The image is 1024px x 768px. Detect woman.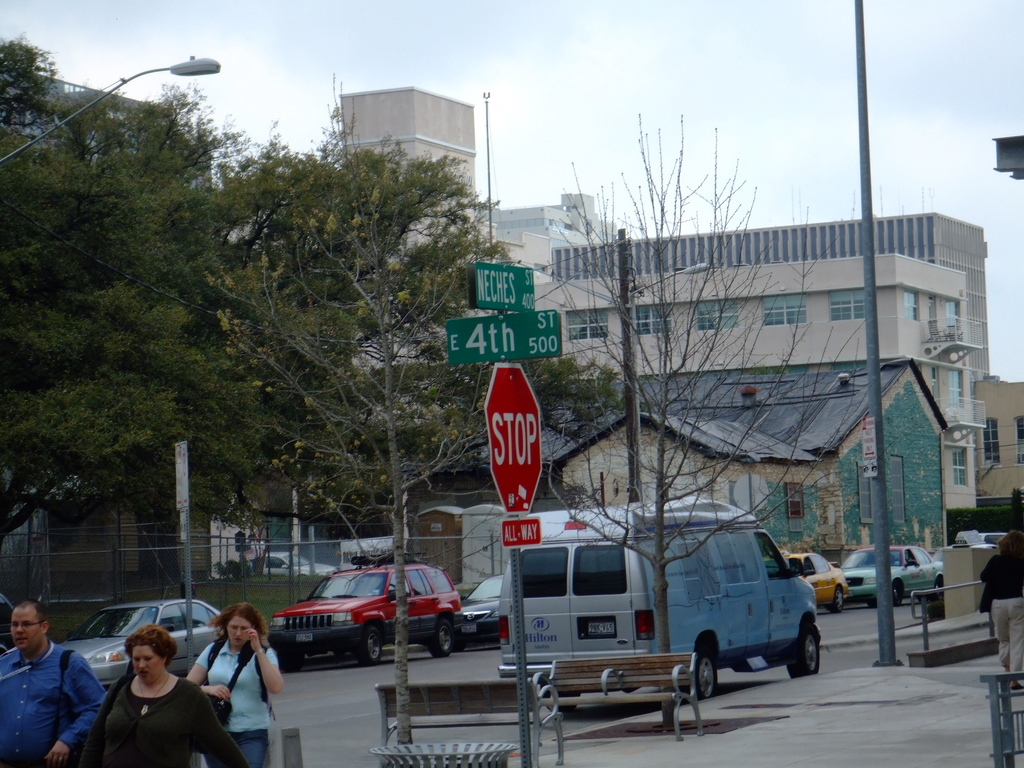
Detection: region(81, 636, 227, 767).
